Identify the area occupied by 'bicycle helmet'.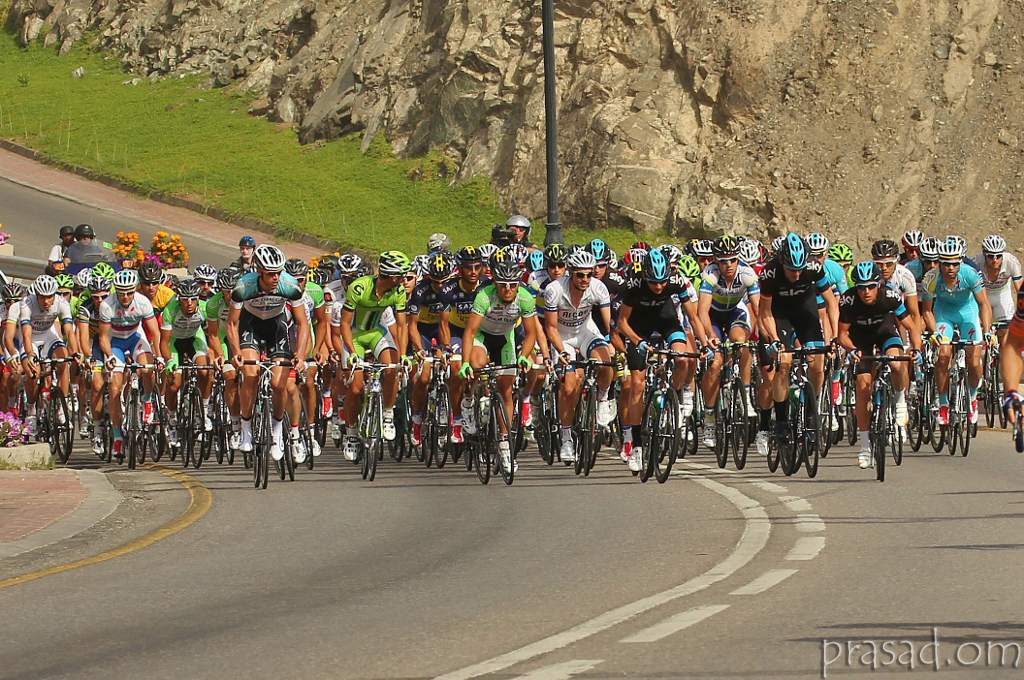
Area: crop(829, 244, 851, 257).
